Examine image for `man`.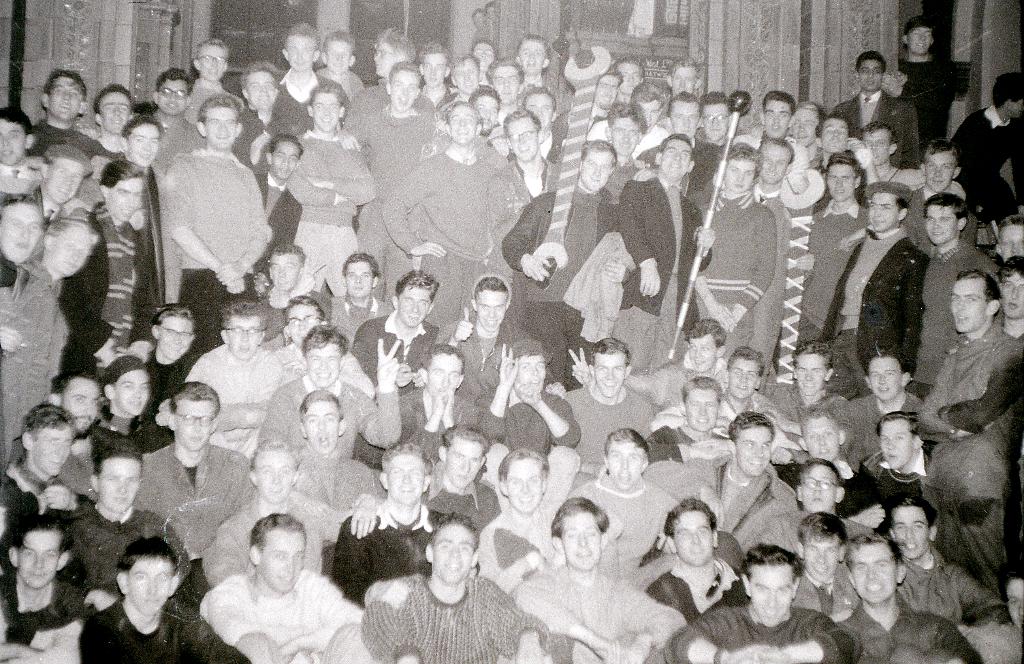
Examination result: x1=195 y1=439 x2=356 y2=585.
